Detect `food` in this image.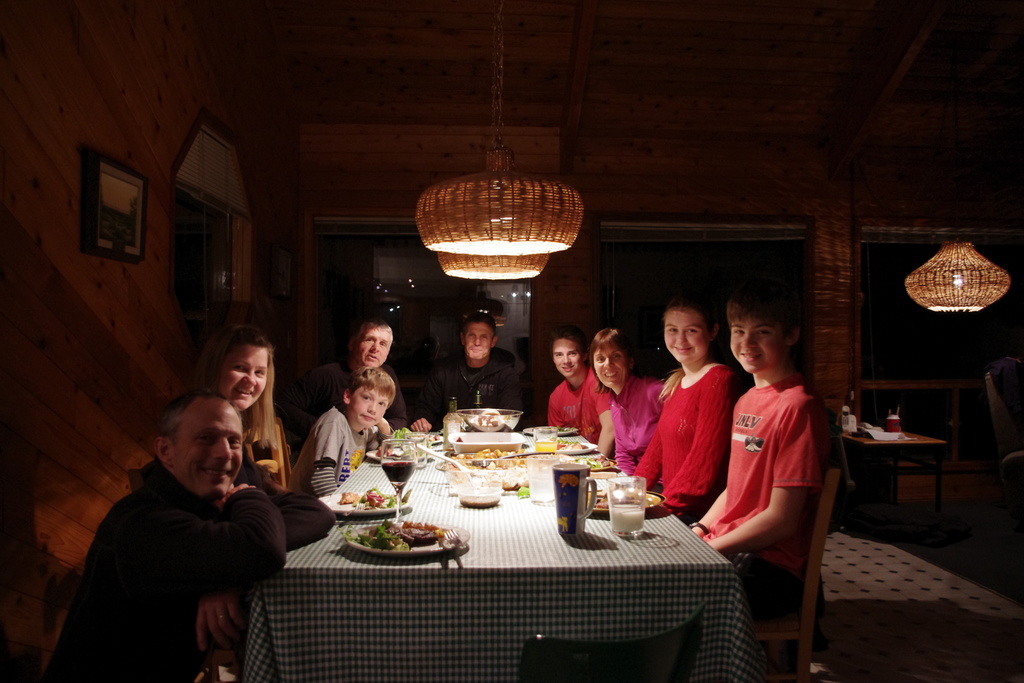
Detection: x1=392 y1=425 x2=413 y2=440.
